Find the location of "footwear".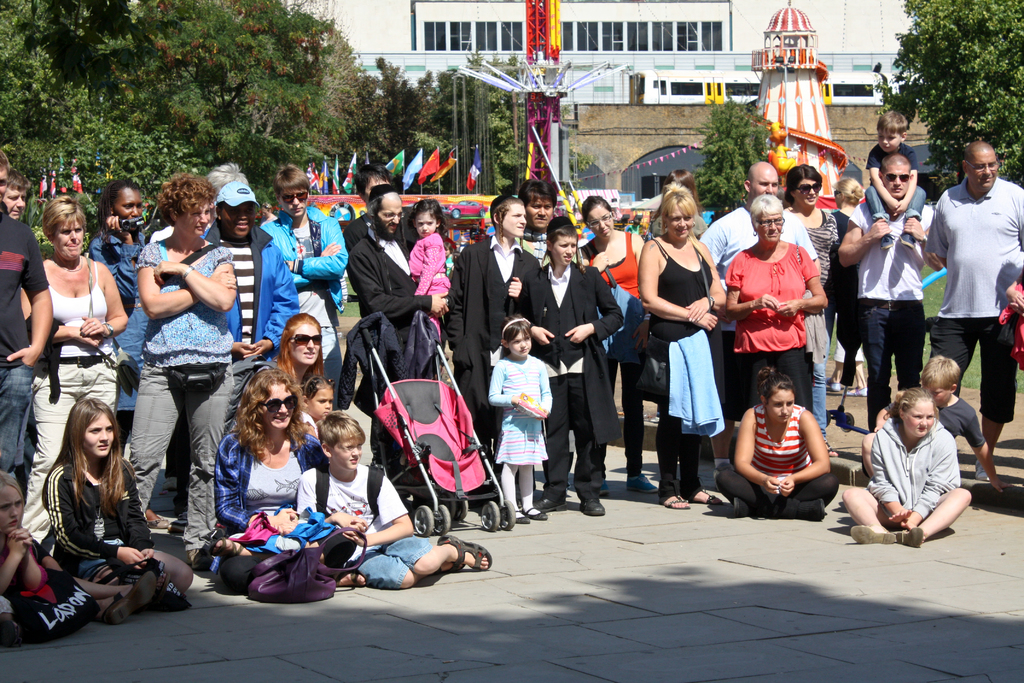
Location: select_region(599, 478, 612, 493).
